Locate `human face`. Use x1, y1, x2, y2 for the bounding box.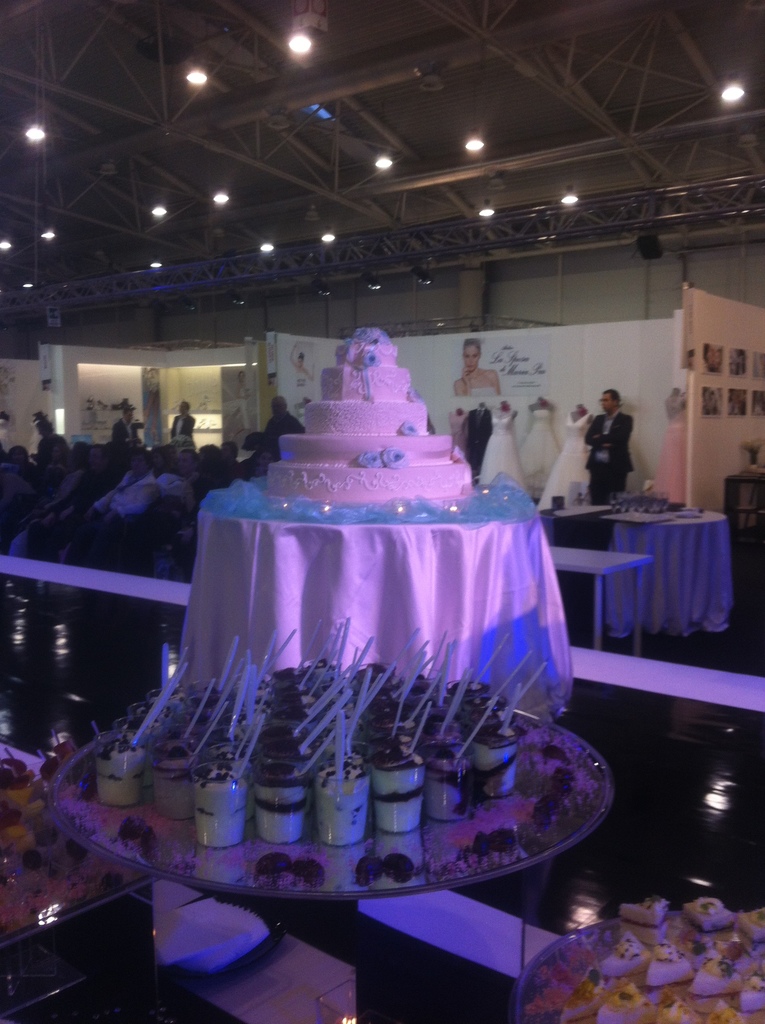
465, 342, 478, 374.
